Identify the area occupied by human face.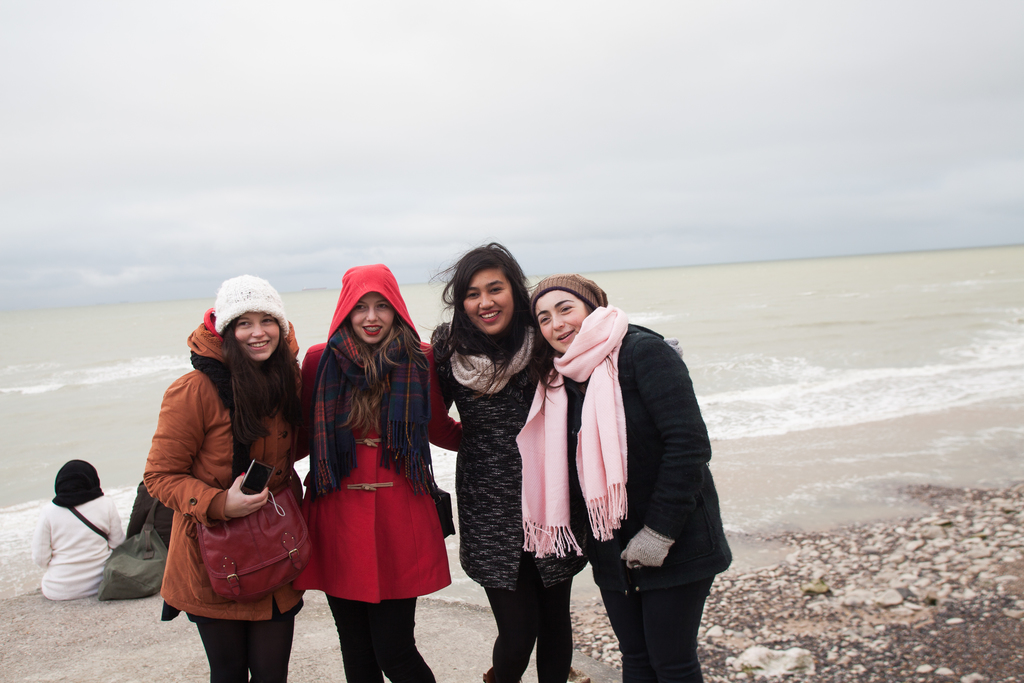
Area: region(462, 268, 513, 334).
